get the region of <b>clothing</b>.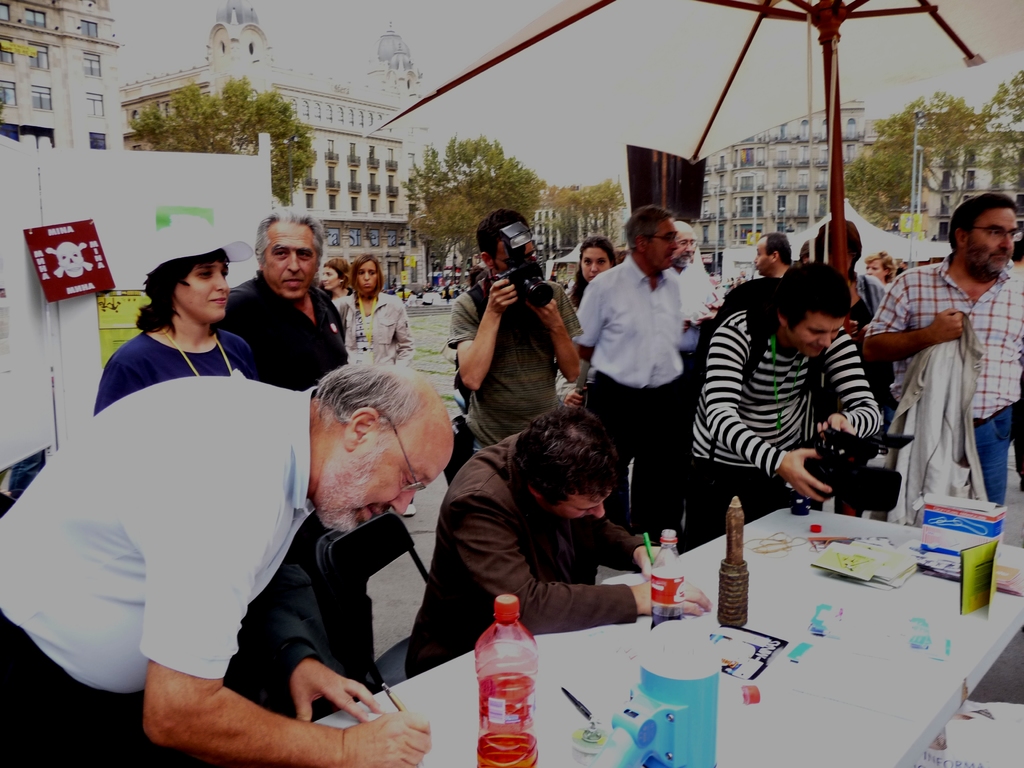
bbox=[215, 278, 350, 394].
